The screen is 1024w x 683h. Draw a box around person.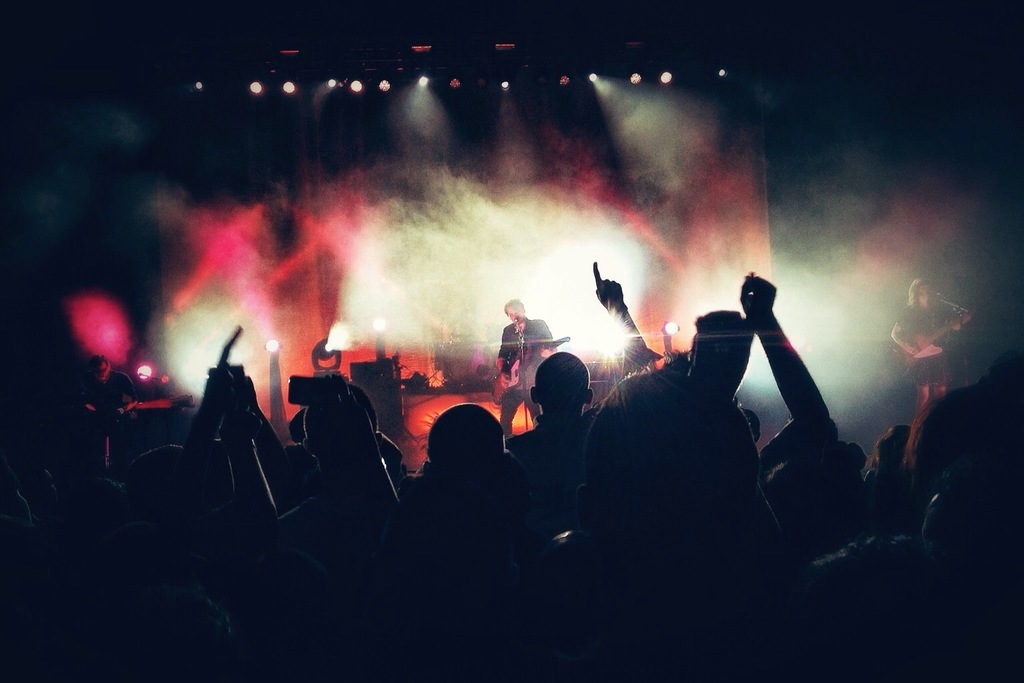
(489, 288, 561, 445).
